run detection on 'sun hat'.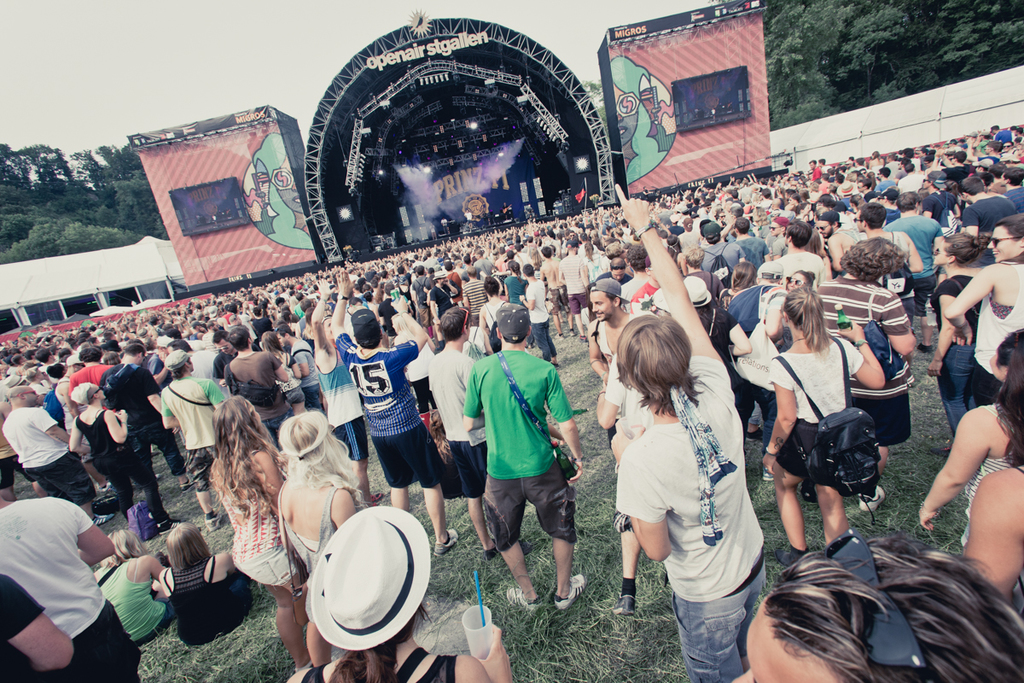
Result: [752, 259, 785, 283].
